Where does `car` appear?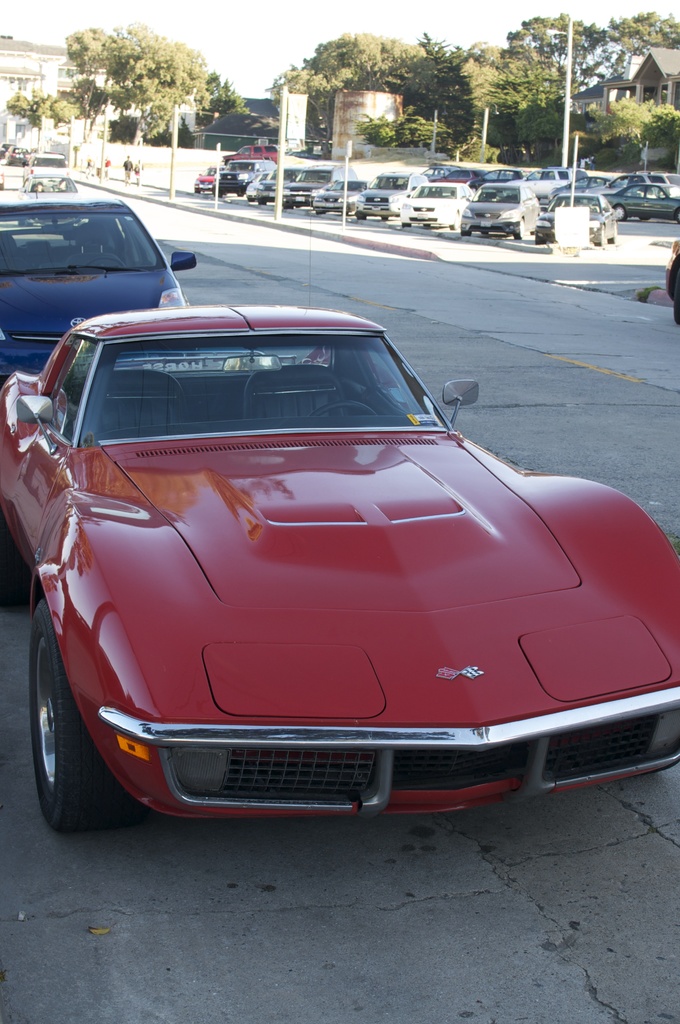
Appears at <bbox>0, 198, 203, 359</bbox>.
